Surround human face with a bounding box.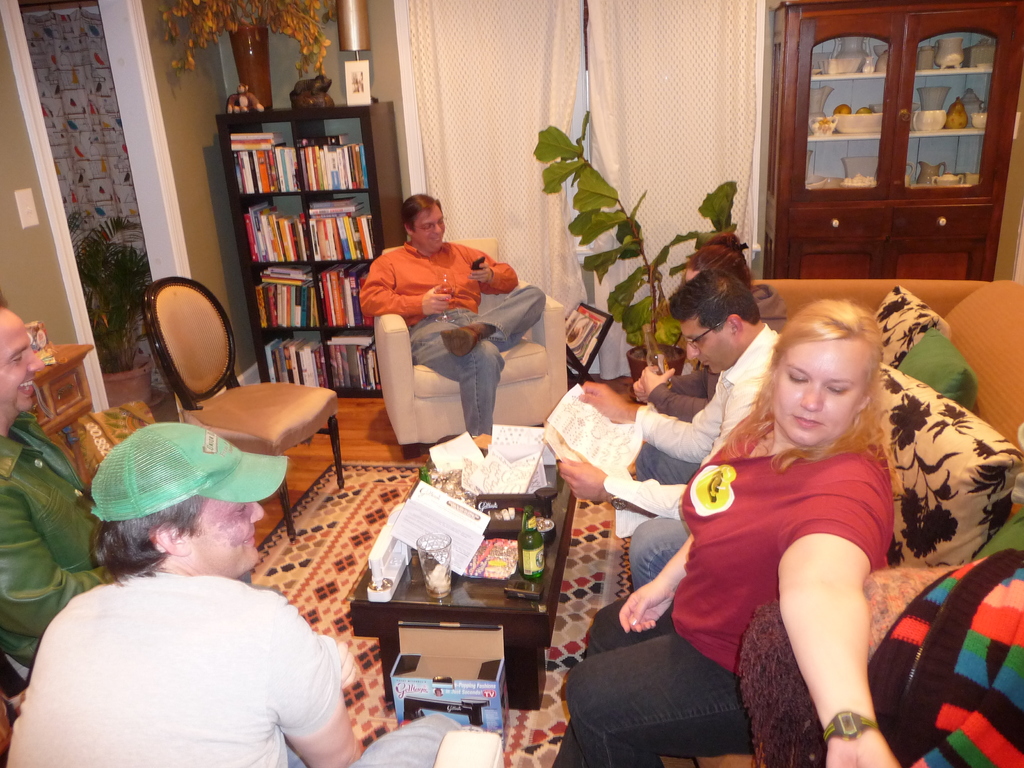
bbox(764, 338, 867, 446).
